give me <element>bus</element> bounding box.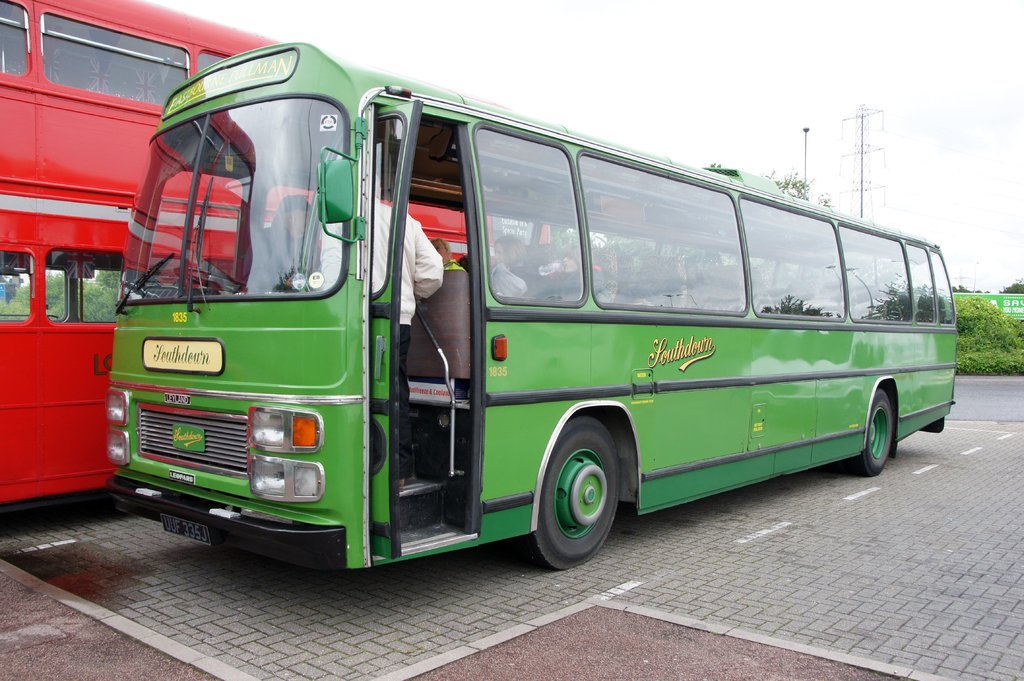
0/0/282/504.
